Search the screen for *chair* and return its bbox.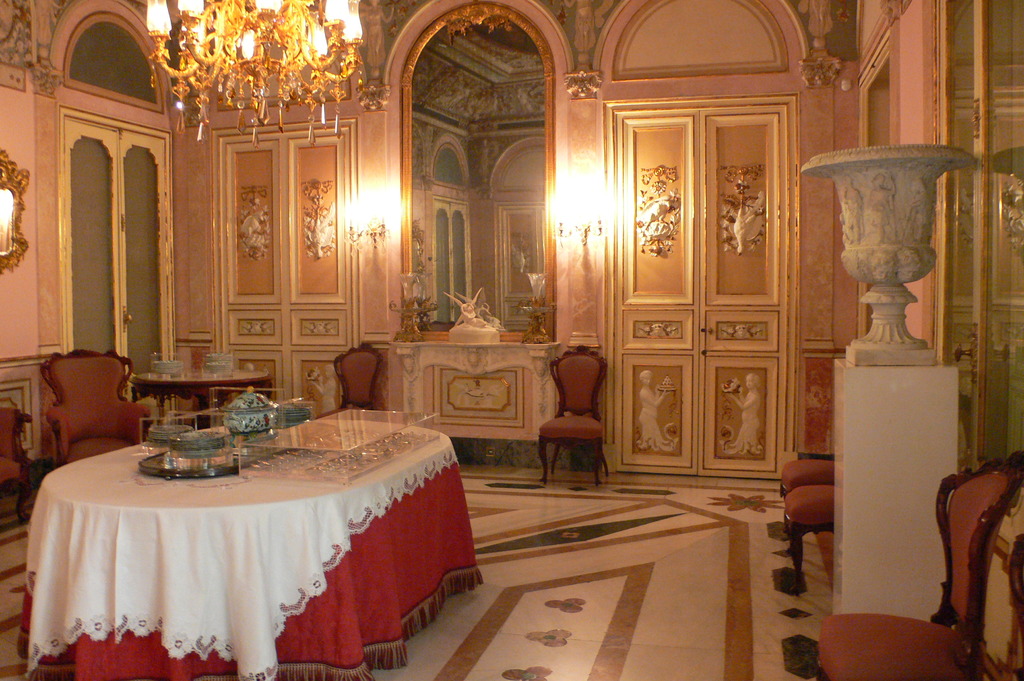
Found: 0:408:36:520.
